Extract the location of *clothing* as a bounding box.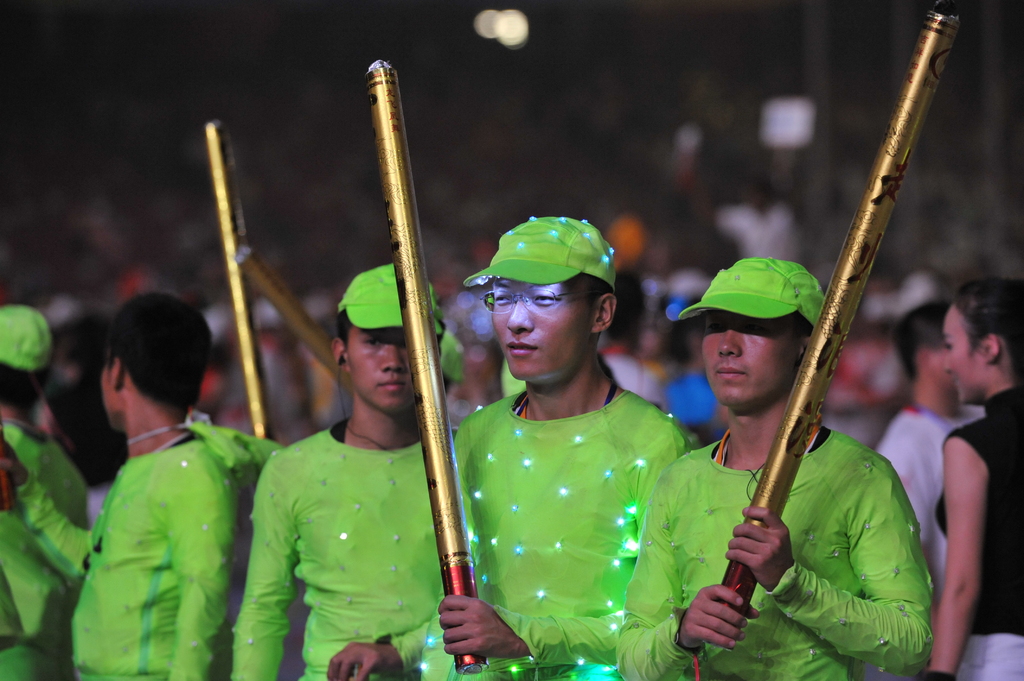
(x1=0, y1=429, x2=89, y2=680).
